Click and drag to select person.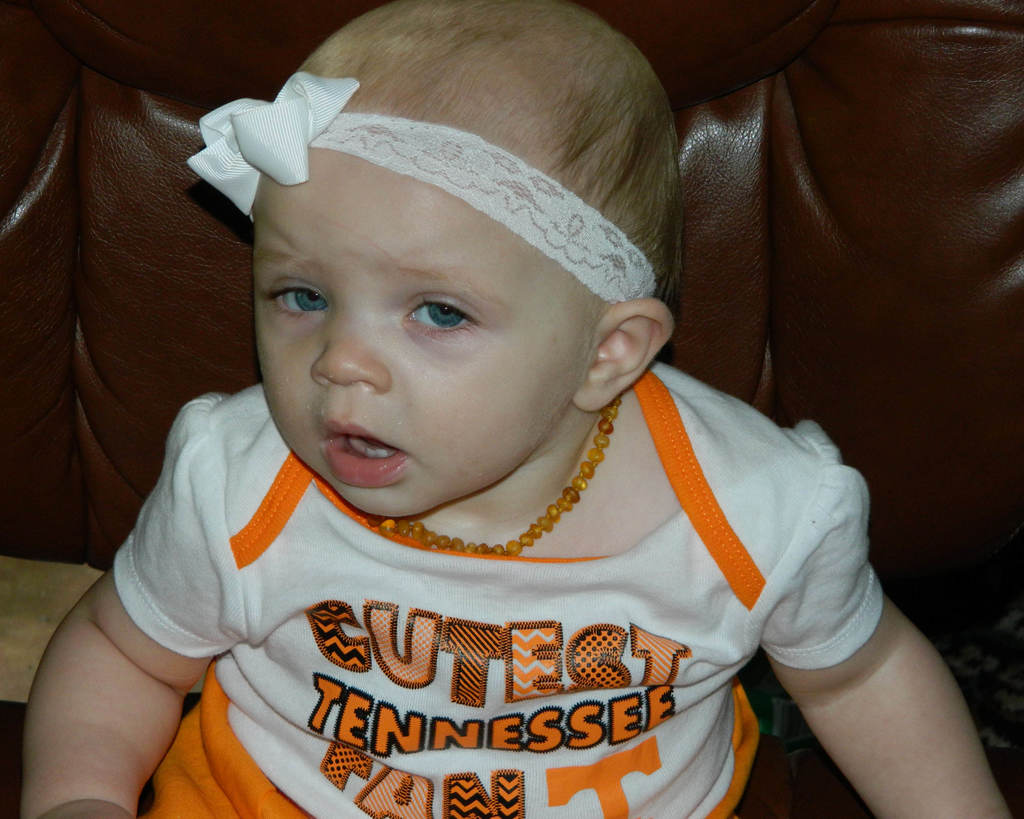
Selection: l=15, t=0, r=1021, b=818.
